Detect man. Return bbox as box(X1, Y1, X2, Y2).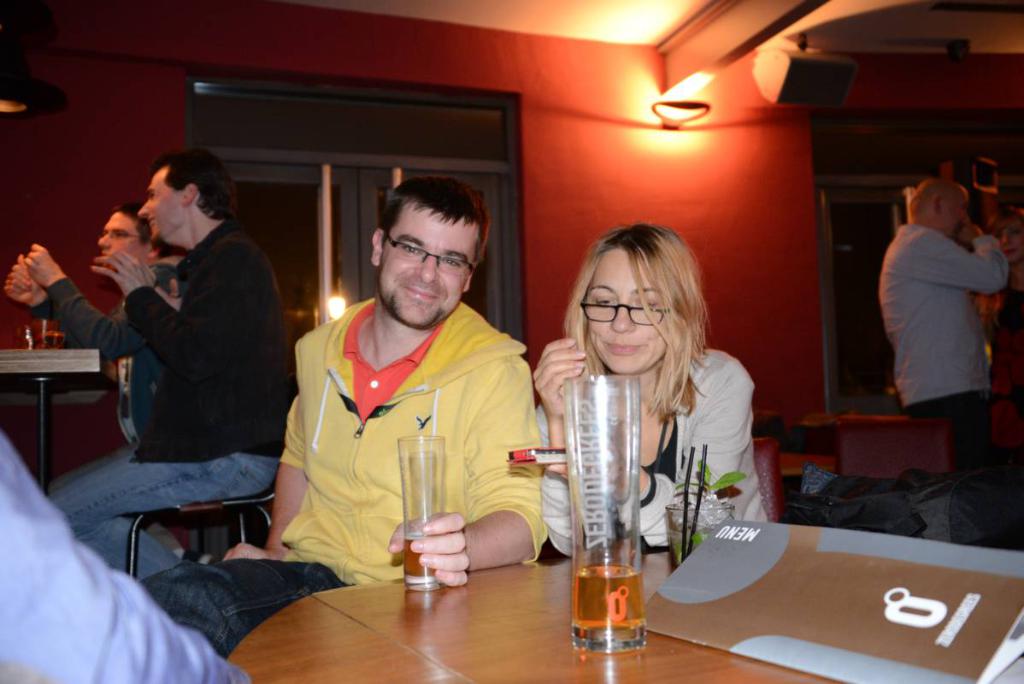
box(143, 174, 546, 659).
